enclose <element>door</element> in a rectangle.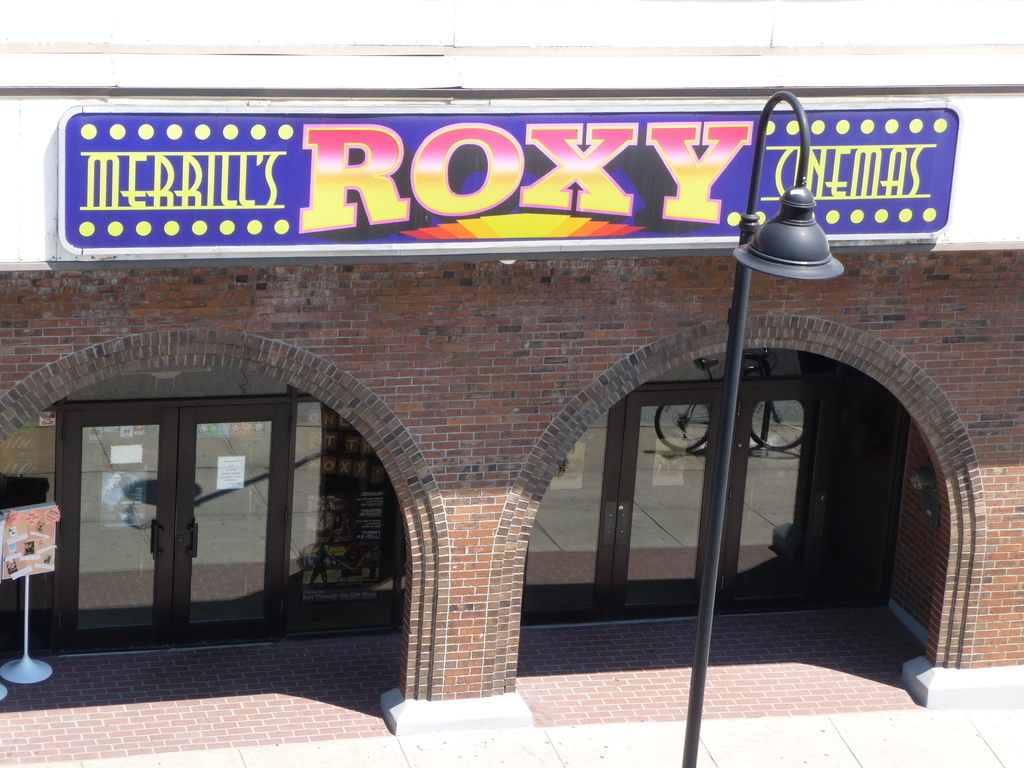
526:394:624:628.
